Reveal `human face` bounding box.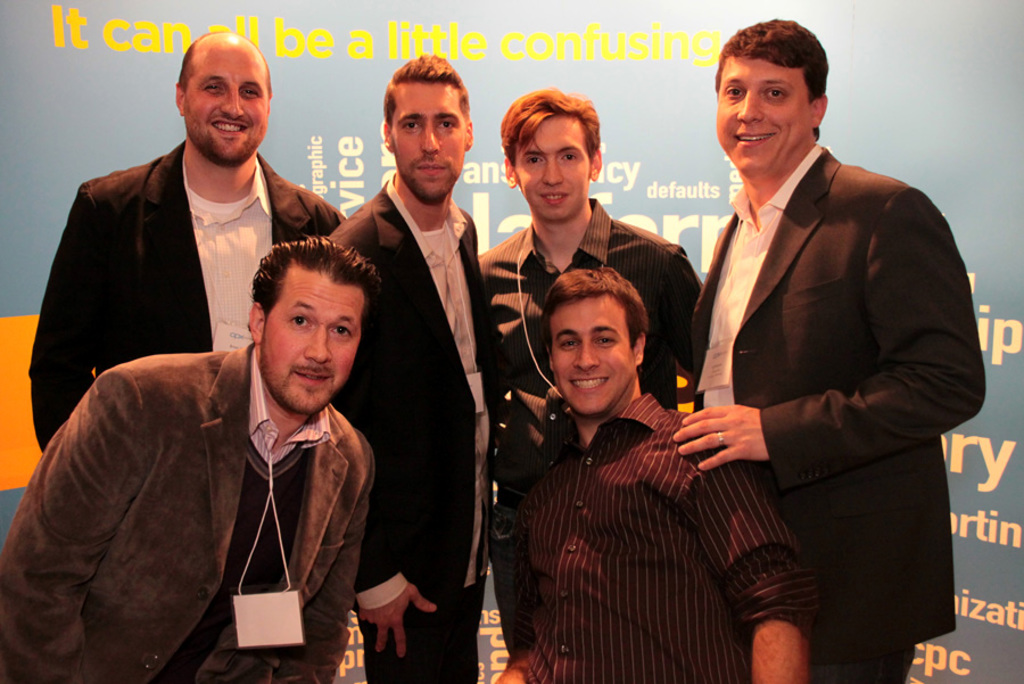
Revealed: [left=262, top=263, right=366, bottom=413].
